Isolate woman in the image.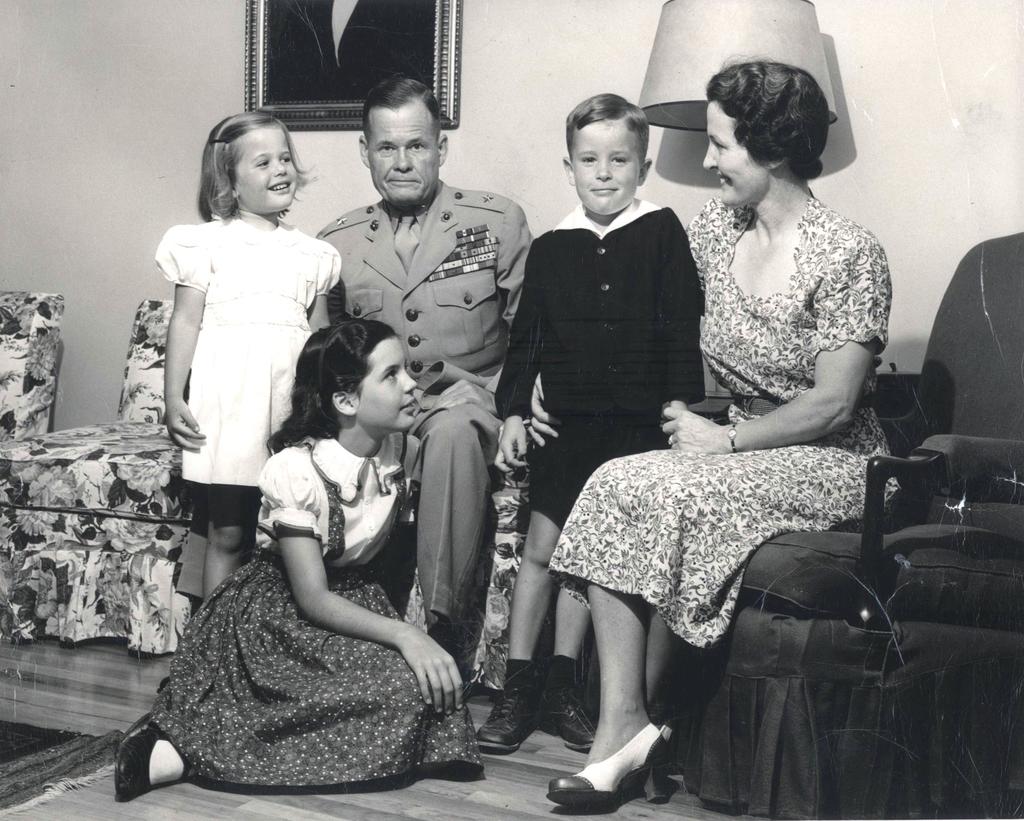
Isolated region: bbox=[136, 296, 461, 809].
